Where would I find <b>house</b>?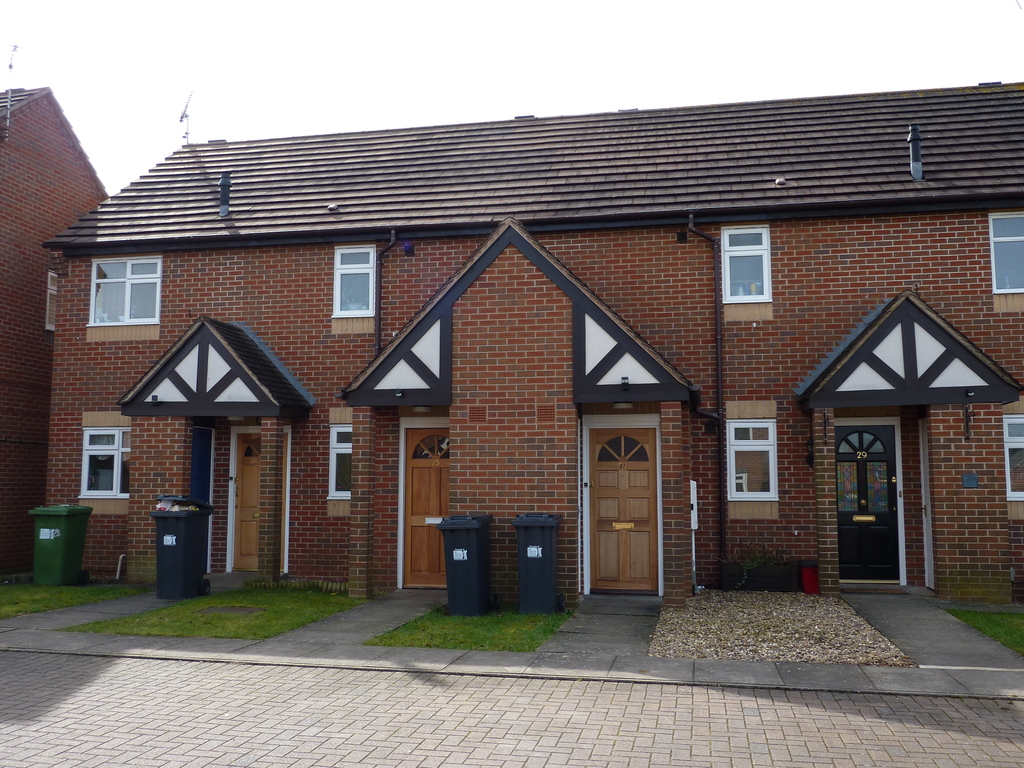
At bbox(127, 124, 873, 615).
